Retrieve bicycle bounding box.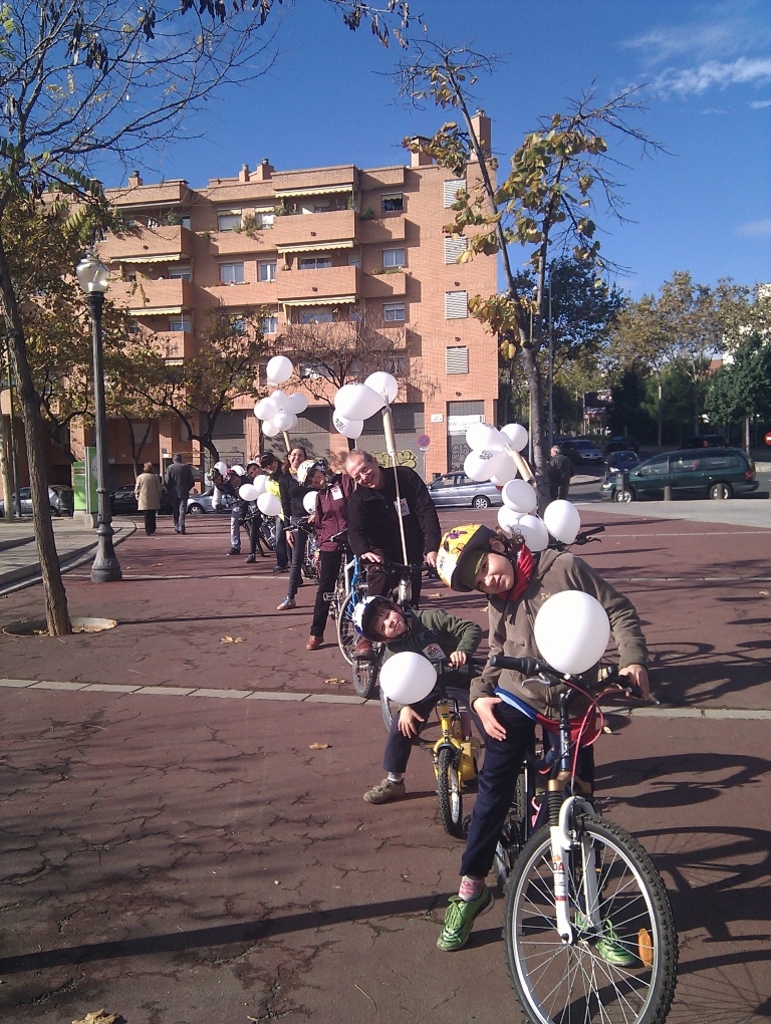
Bounding box: {"left": 344, "top": 554, "right": 443, "bottom": 707}.
